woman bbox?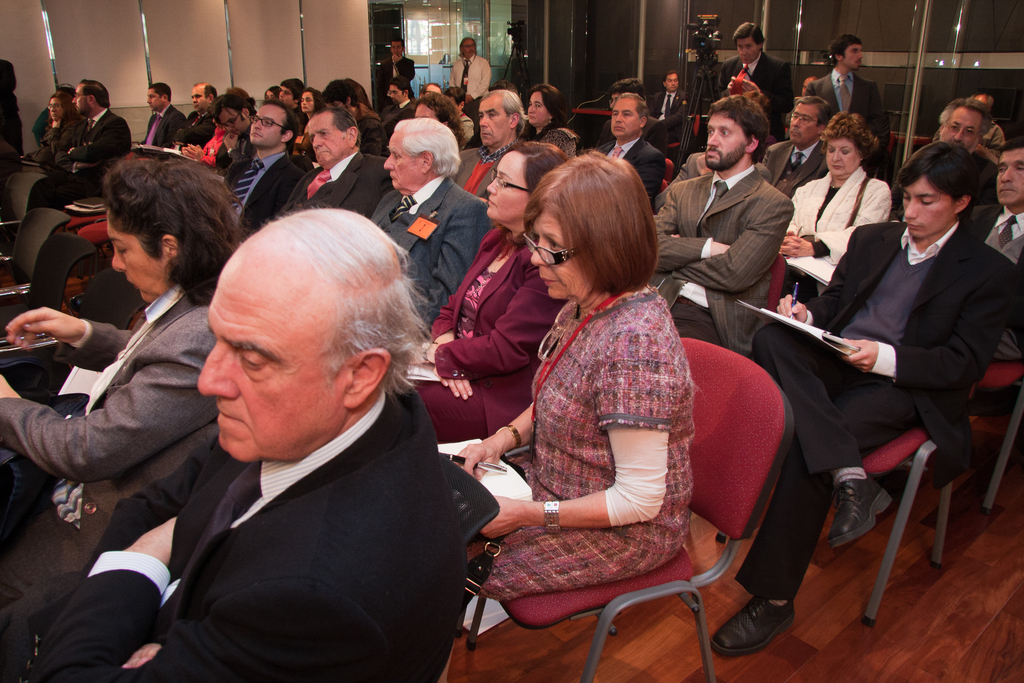
rect(0, 157, 252, 609)
